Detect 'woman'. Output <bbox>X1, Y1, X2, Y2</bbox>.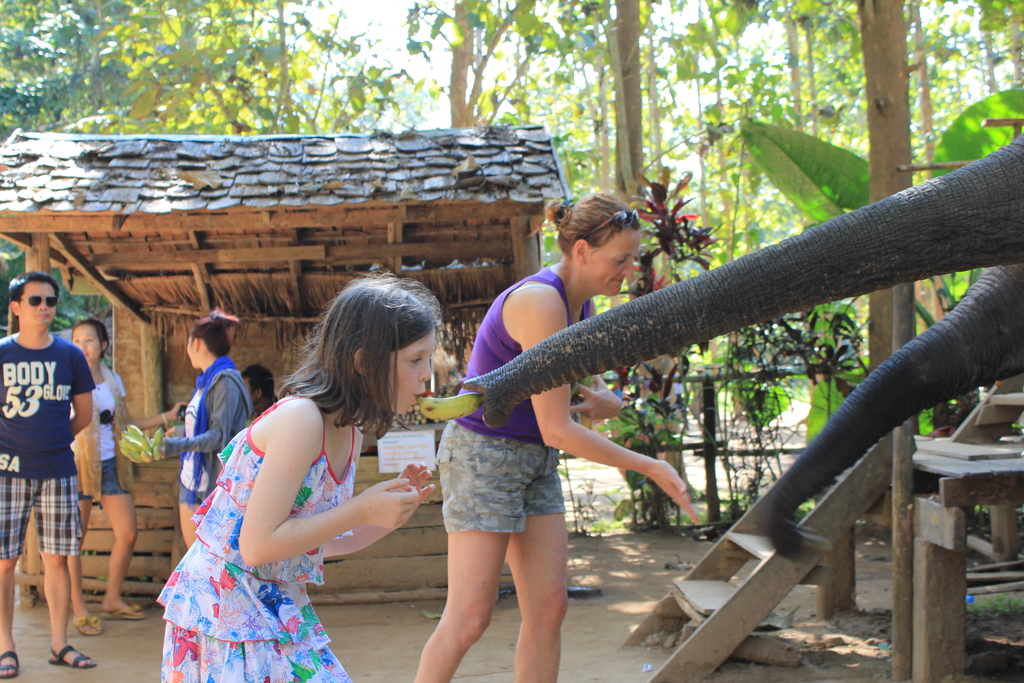
<bbox>412, 188, 705, 682</bbox>.
